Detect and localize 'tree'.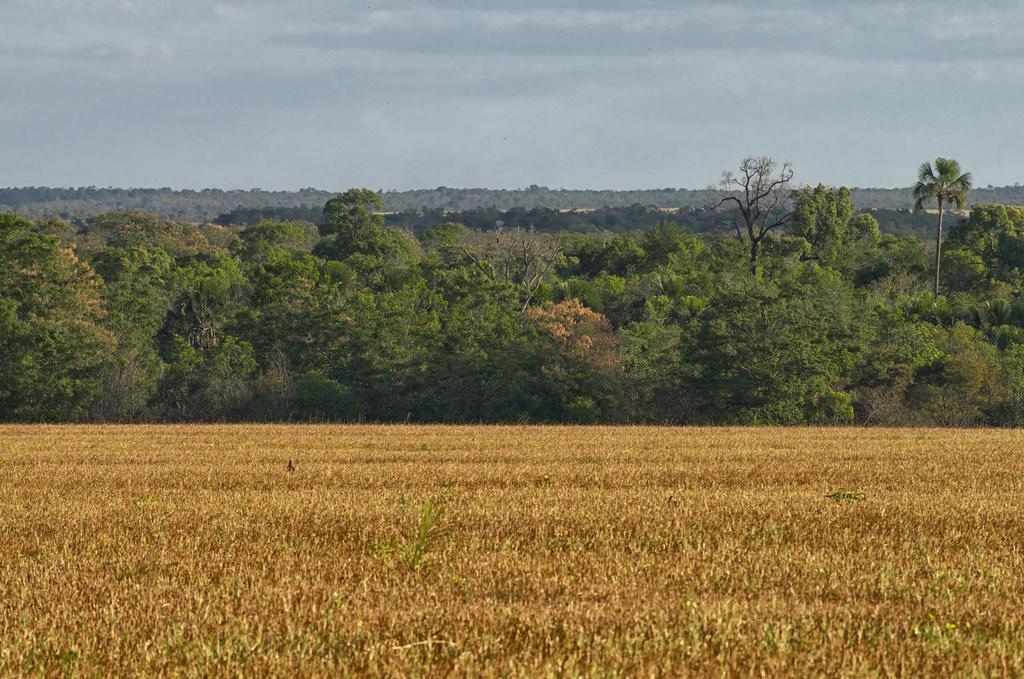
Localized at <region>792, 177, 887, 279</region>.
